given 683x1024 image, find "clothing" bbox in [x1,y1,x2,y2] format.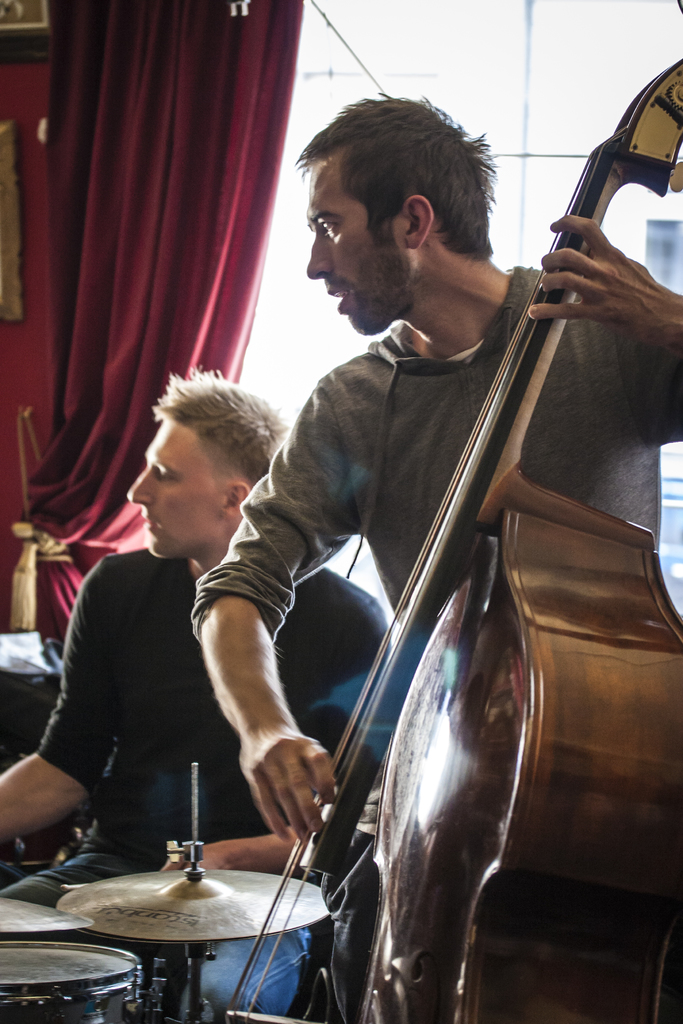
[176,260,682,654].
